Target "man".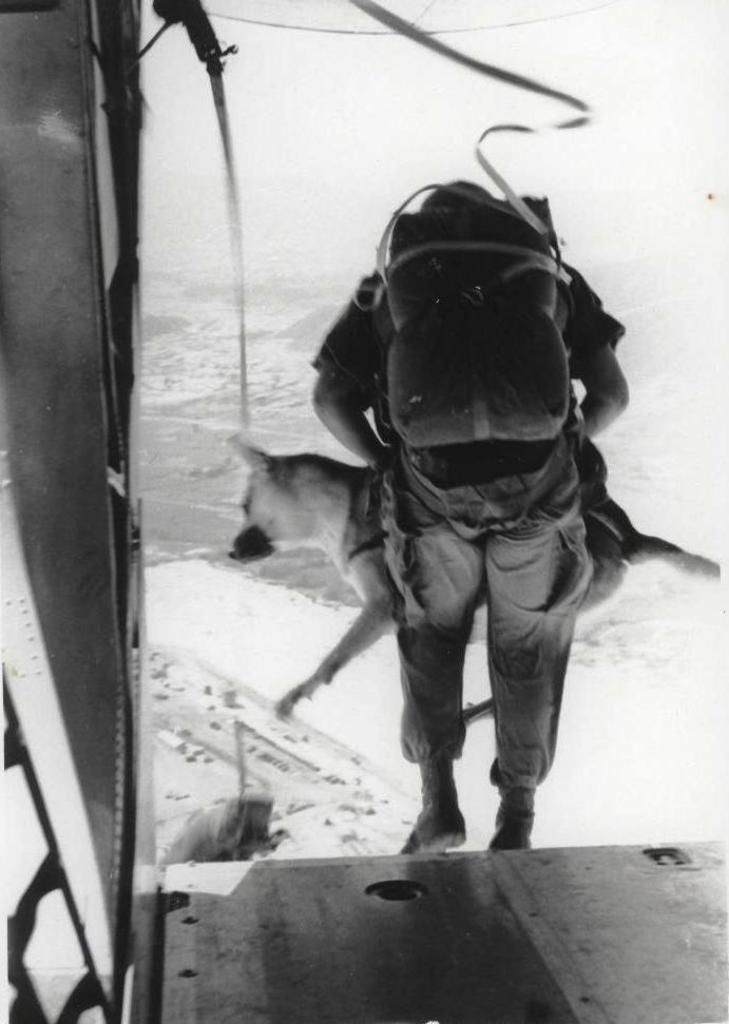
Target region: detection(280, 187, 650, 868).
